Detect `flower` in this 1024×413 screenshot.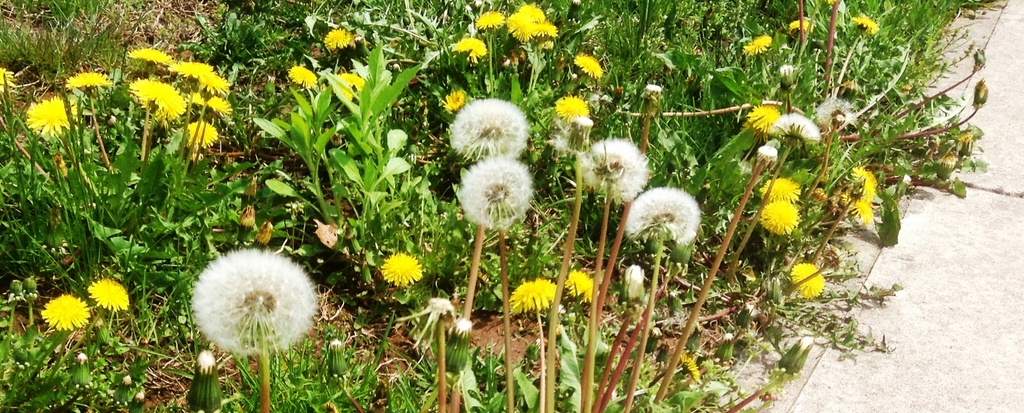
Detection: [left=742, top=105, right=782, bottom=131].
